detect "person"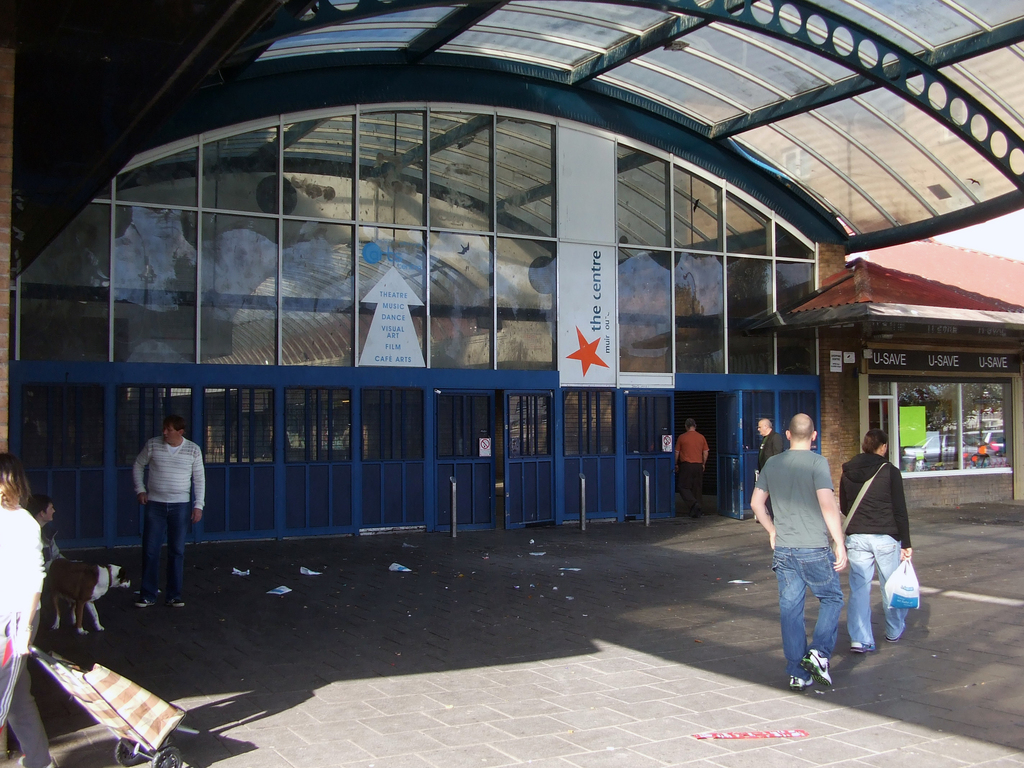
locate(840, 429, 913, 659)
